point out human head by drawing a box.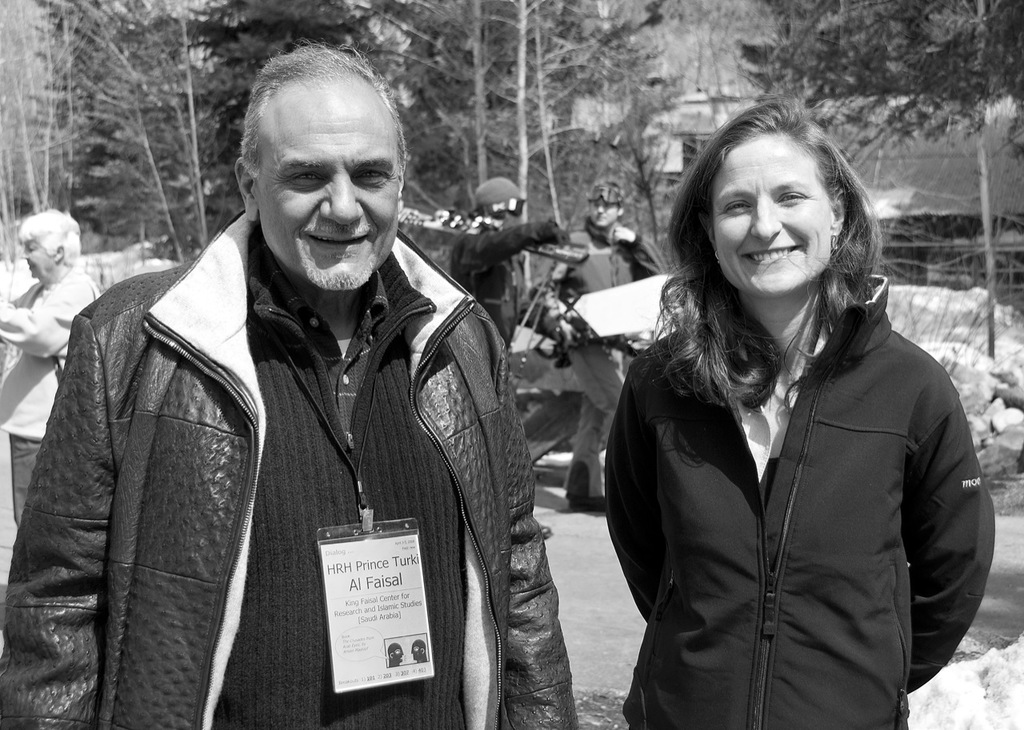
bbox=[13, 209, 80, 283].
